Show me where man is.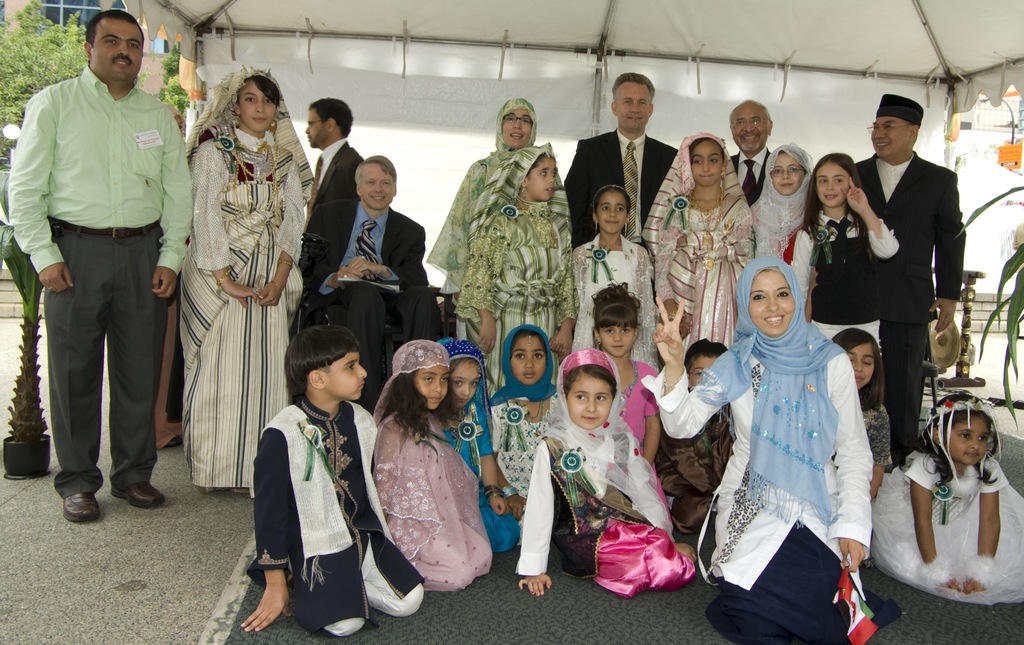
man is at <bbox>307, 150, 461, 407</bbox>.
